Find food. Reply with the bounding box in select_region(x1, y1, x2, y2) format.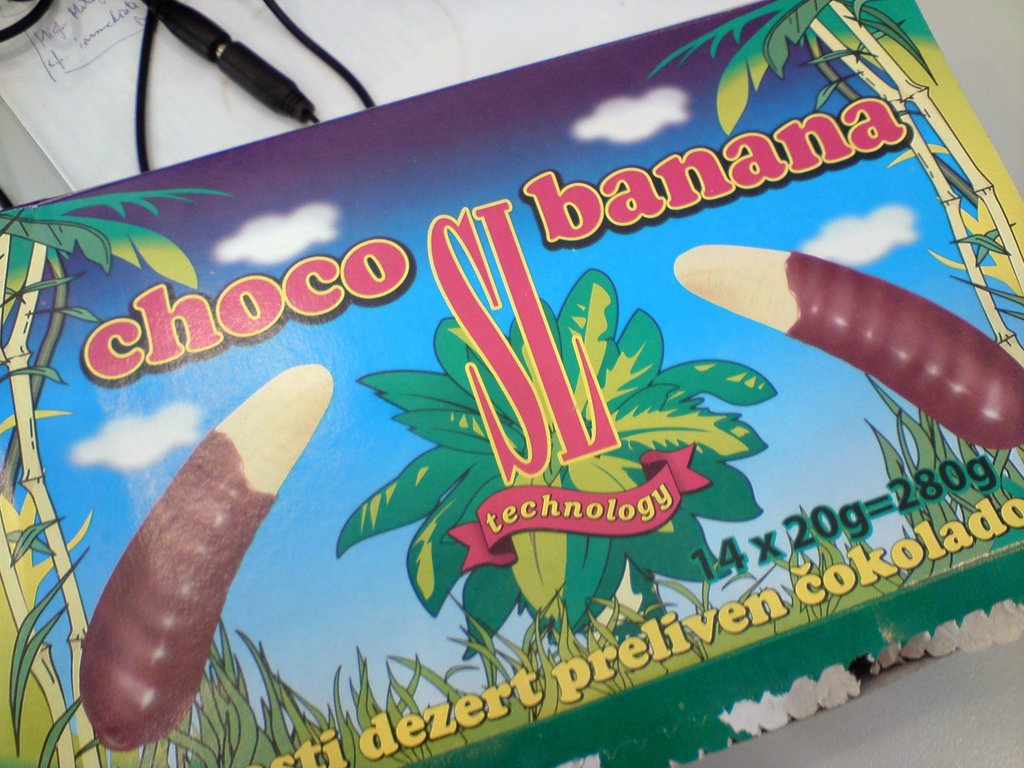
select_region(32, 350, 344, 720).
